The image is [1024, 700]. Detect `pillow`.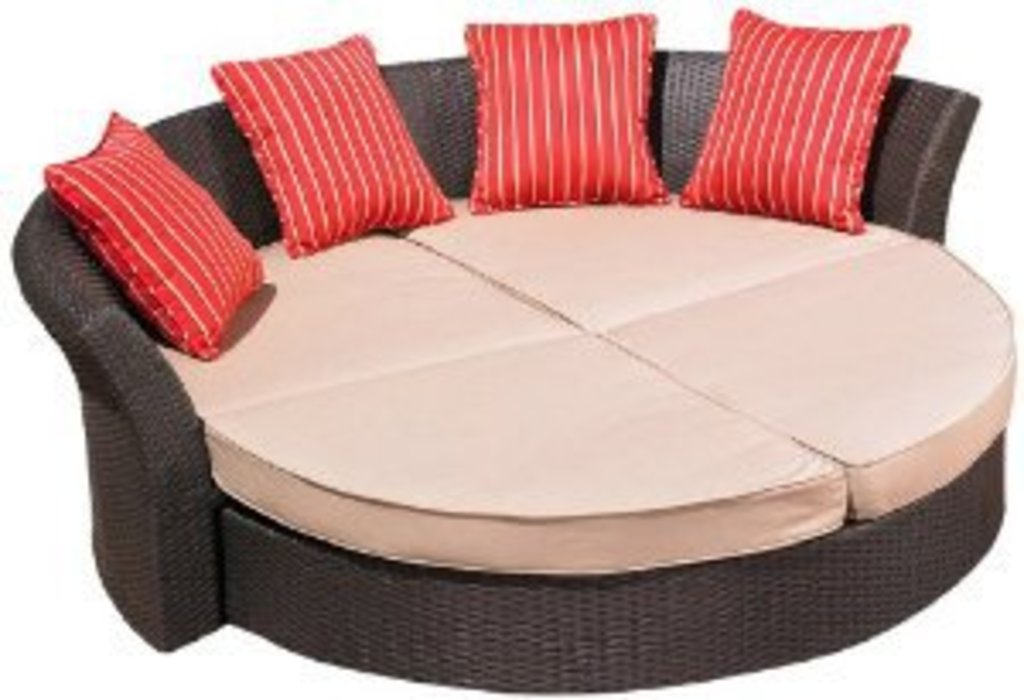
Detection: region(48, 109, 266, 362).
